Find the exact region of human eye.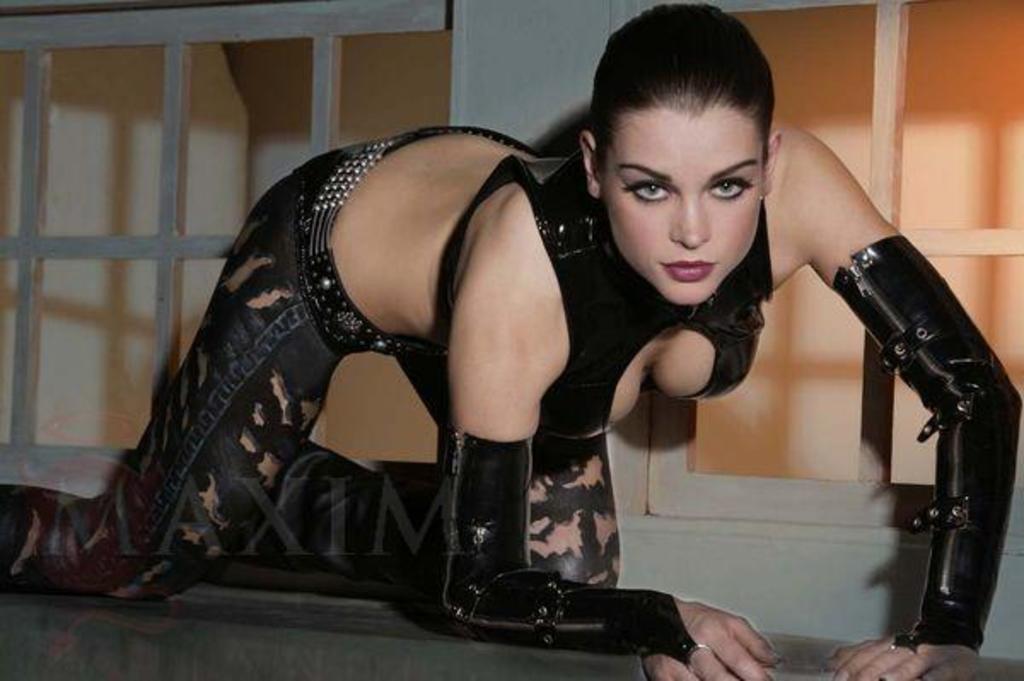
Exact region: [710,171,761,203].
